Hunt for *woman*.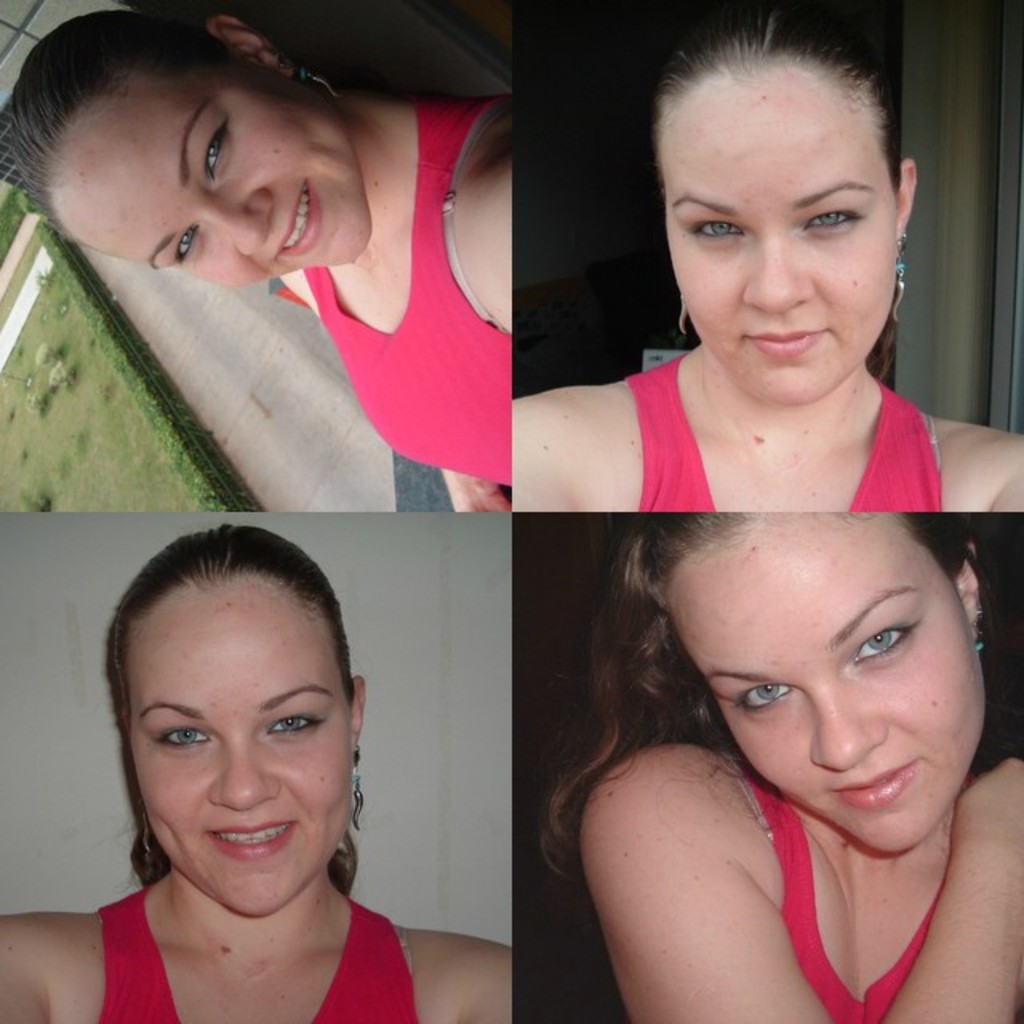
Hunted down at (left=0, top=523, right=517, bottom=1018).
